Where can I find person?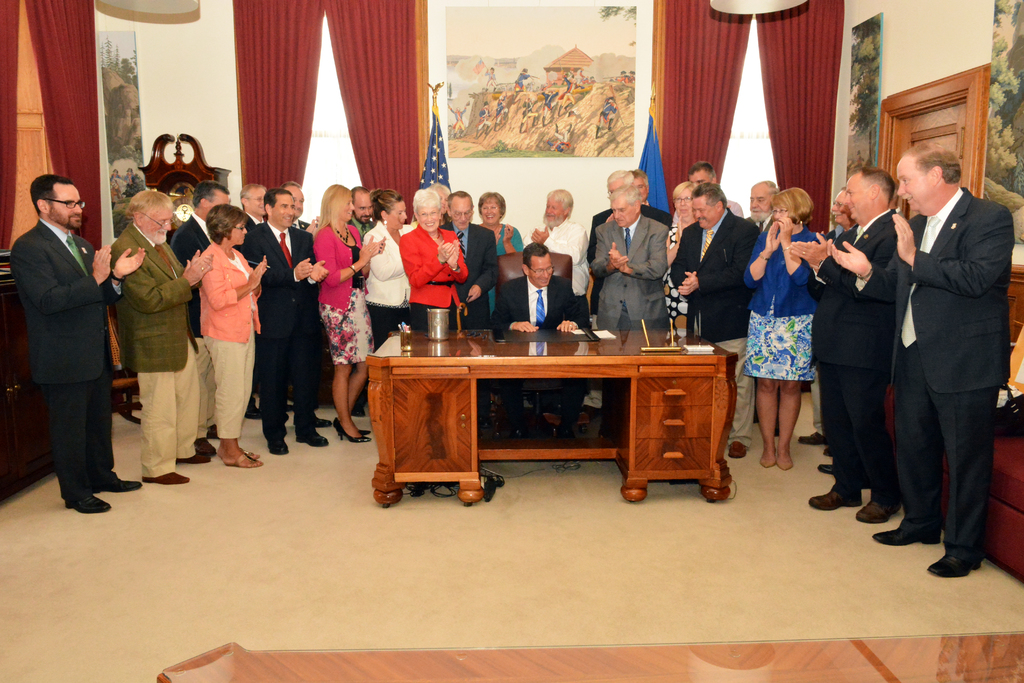
You can find it at l=524, t=187, r=591, b=325.
